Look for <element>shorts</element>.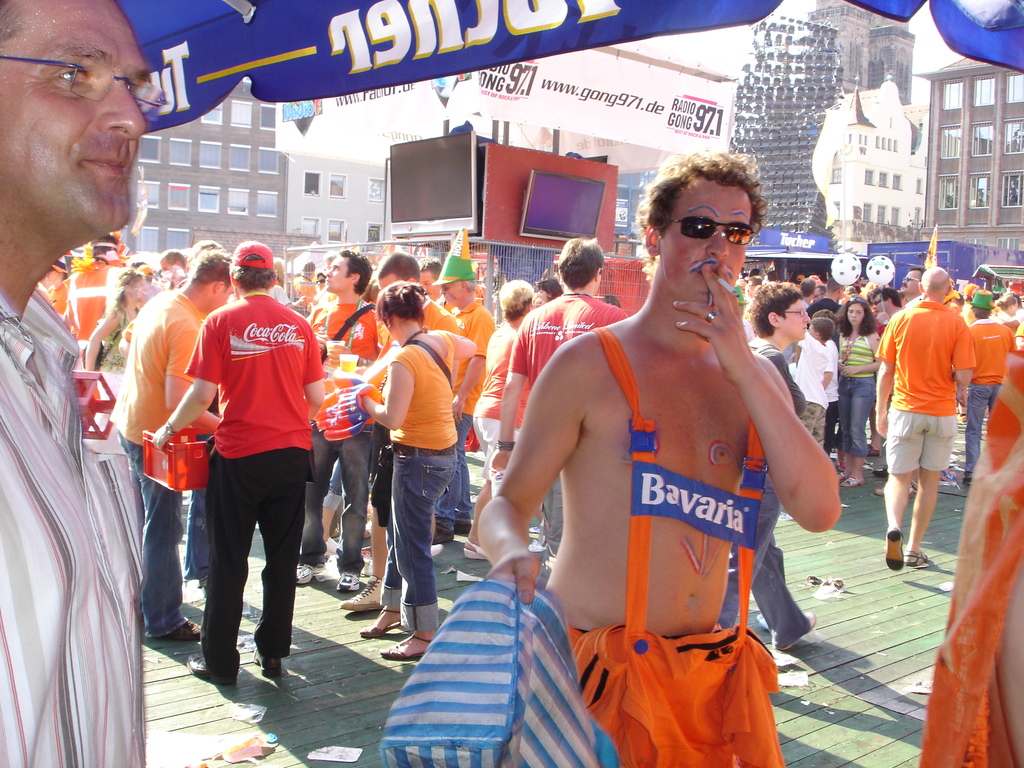
Found: (x1=883, y1=404, x2=957, y2=472).
